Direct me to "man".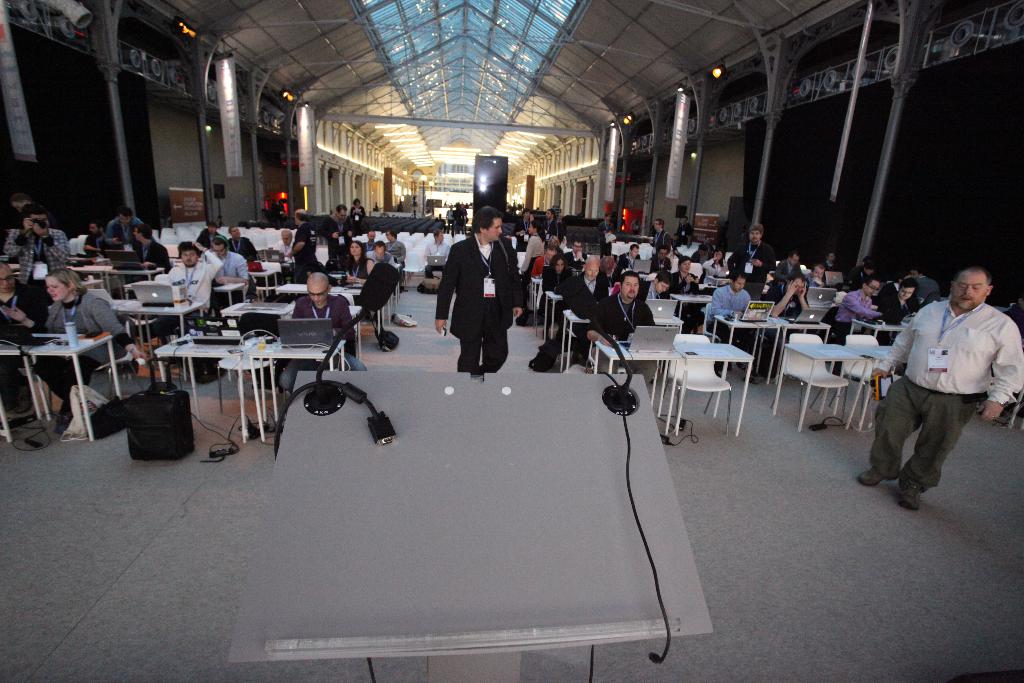
Direction: l=285, t=206, r=319, b=284.
